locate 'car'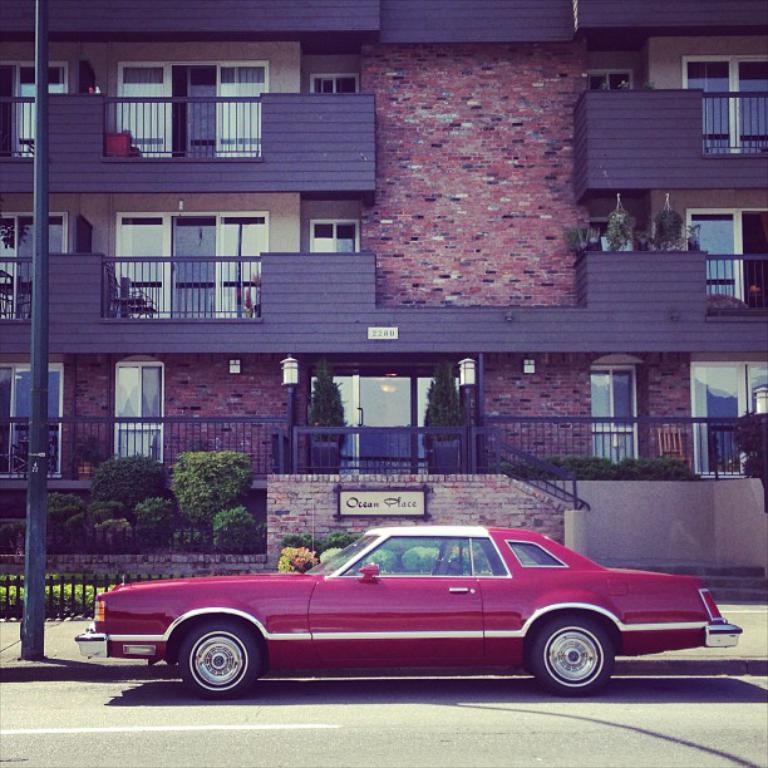
Rect(70, 521, 745, 699)
